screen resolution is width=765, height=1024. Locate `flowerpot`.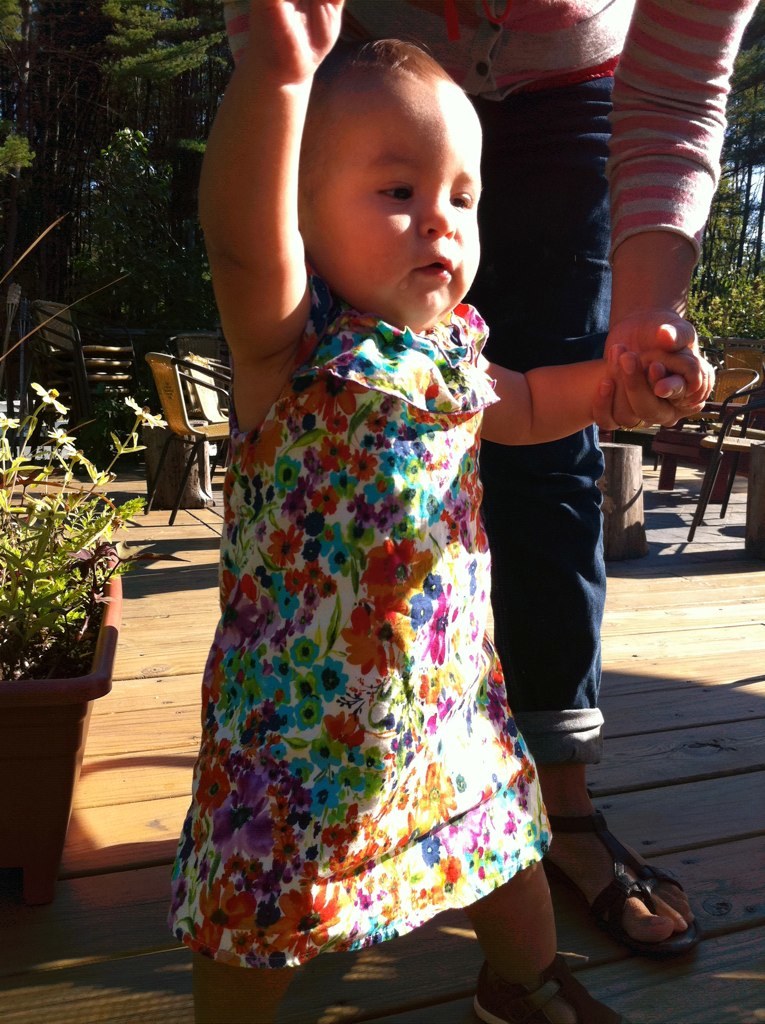
select_region(23, 531, 117, 616).
